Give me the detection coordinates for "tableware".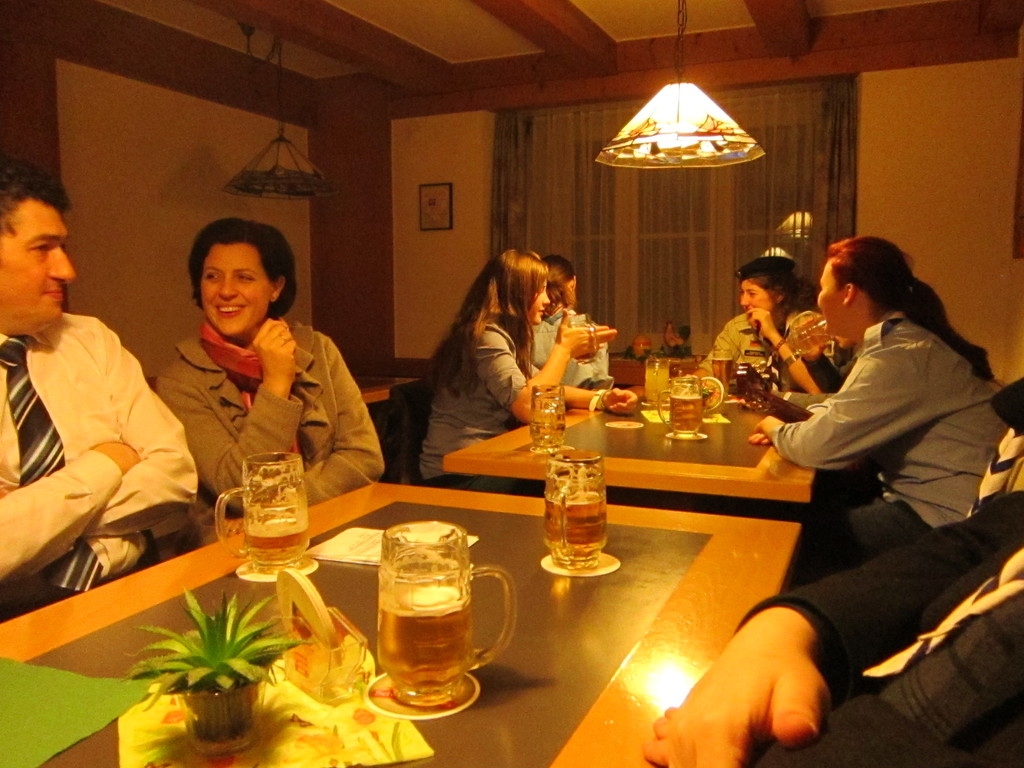
BBox(378, 521, 516, 707).
